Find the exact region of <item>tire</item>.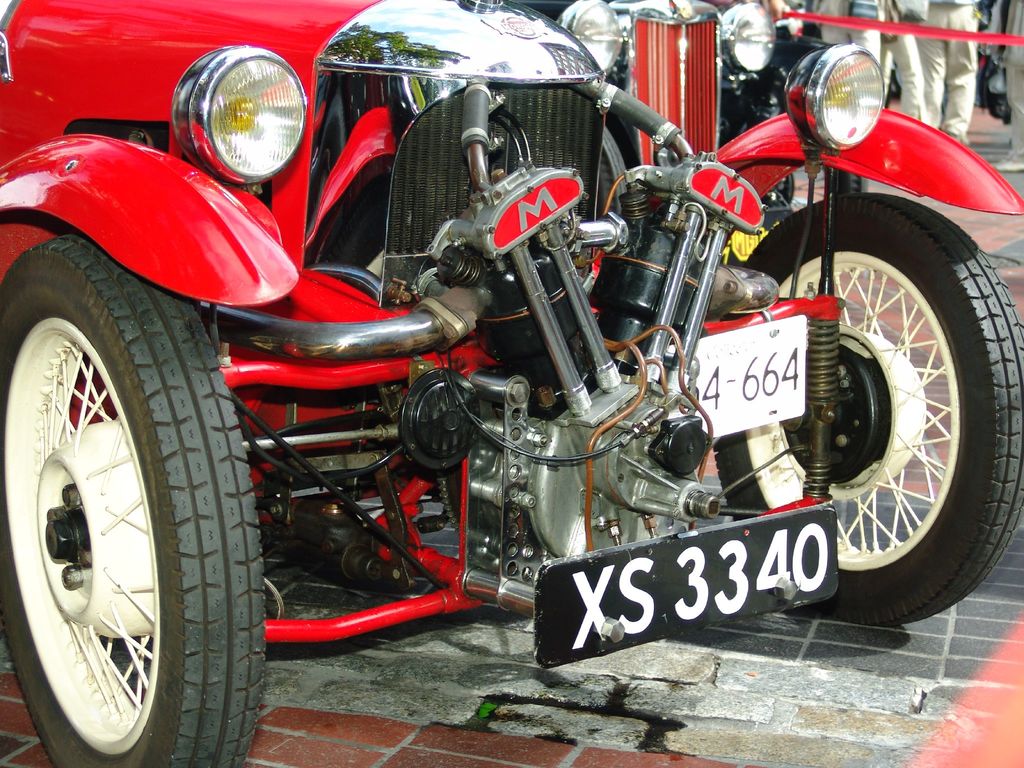
Exact region: l=711, t=195, r=1023, b=626.
